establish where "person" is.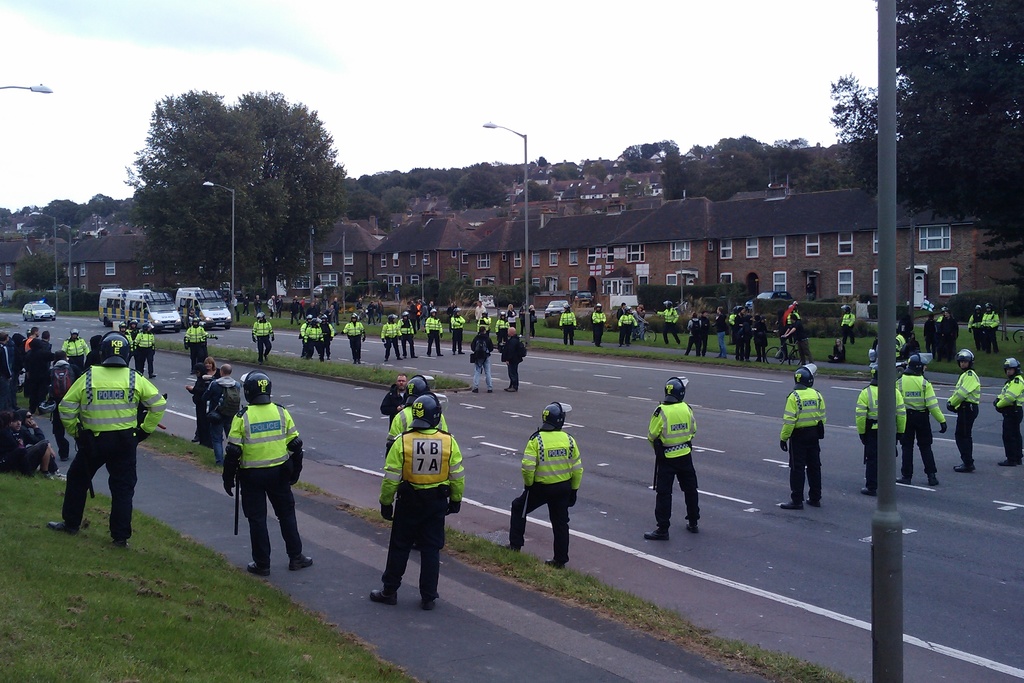
Established at bbox(381, 314, 399, 361).
